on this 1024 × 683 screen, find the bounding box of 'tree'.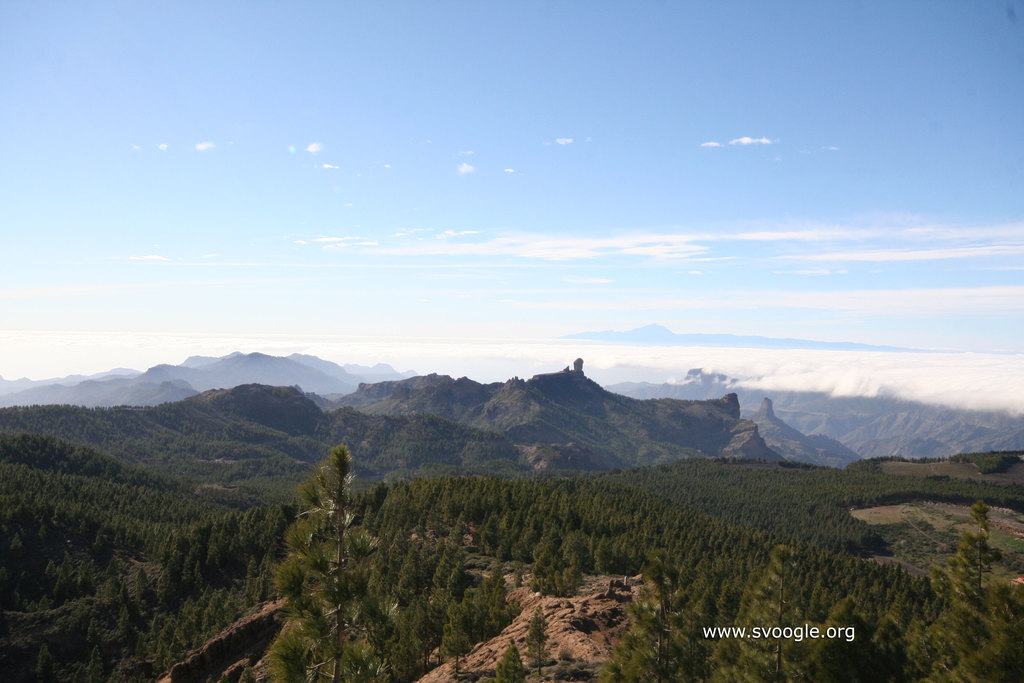
Bounding box: left=291, top=443, right=364, bottom=539.
